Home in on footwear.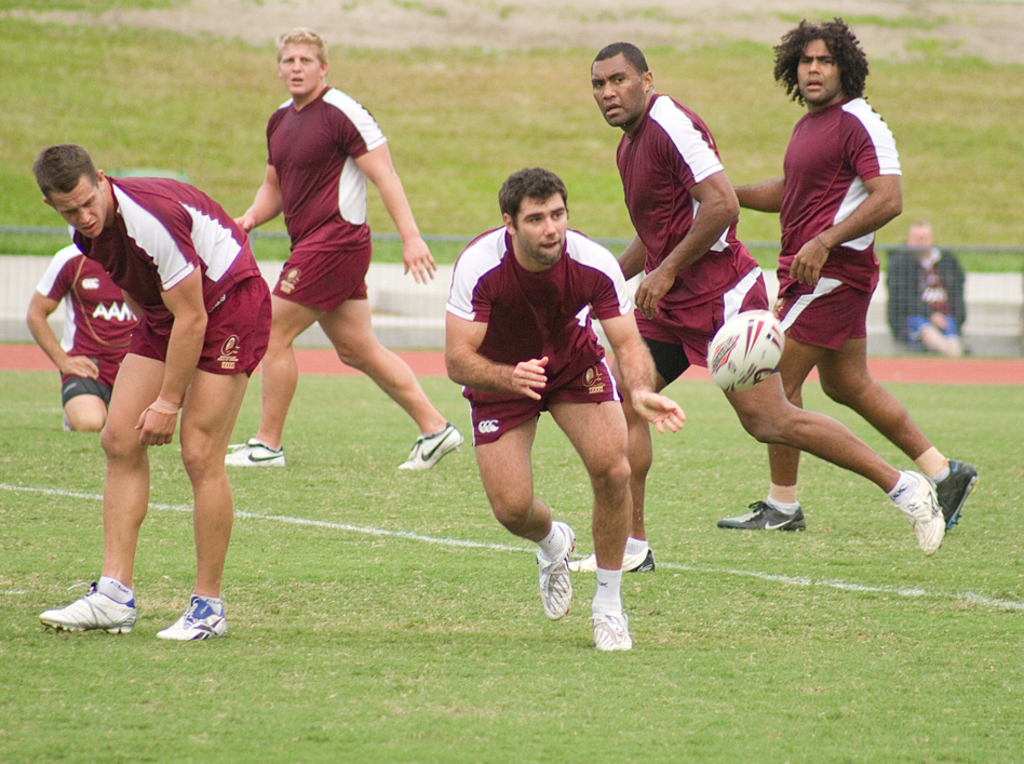
Homed in at crop(221, 435, 287, 468).
